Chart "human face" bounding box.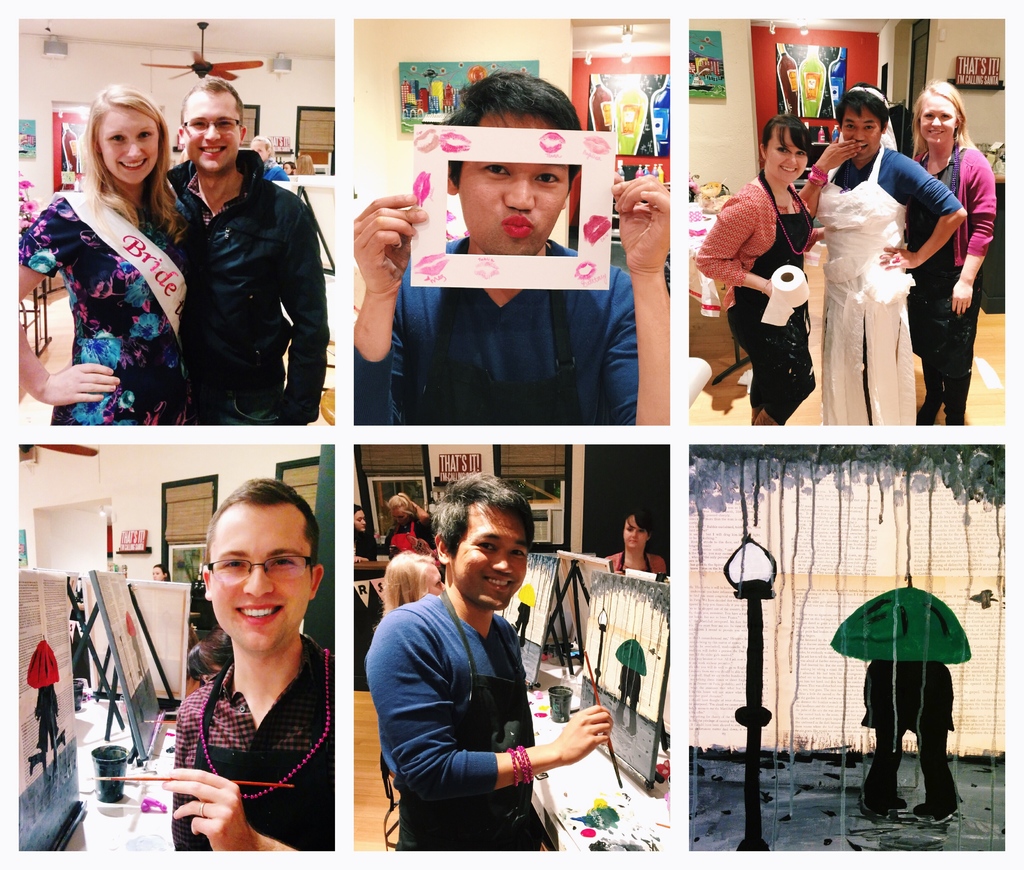
Charted: <box>625,511,648,554</box>.
